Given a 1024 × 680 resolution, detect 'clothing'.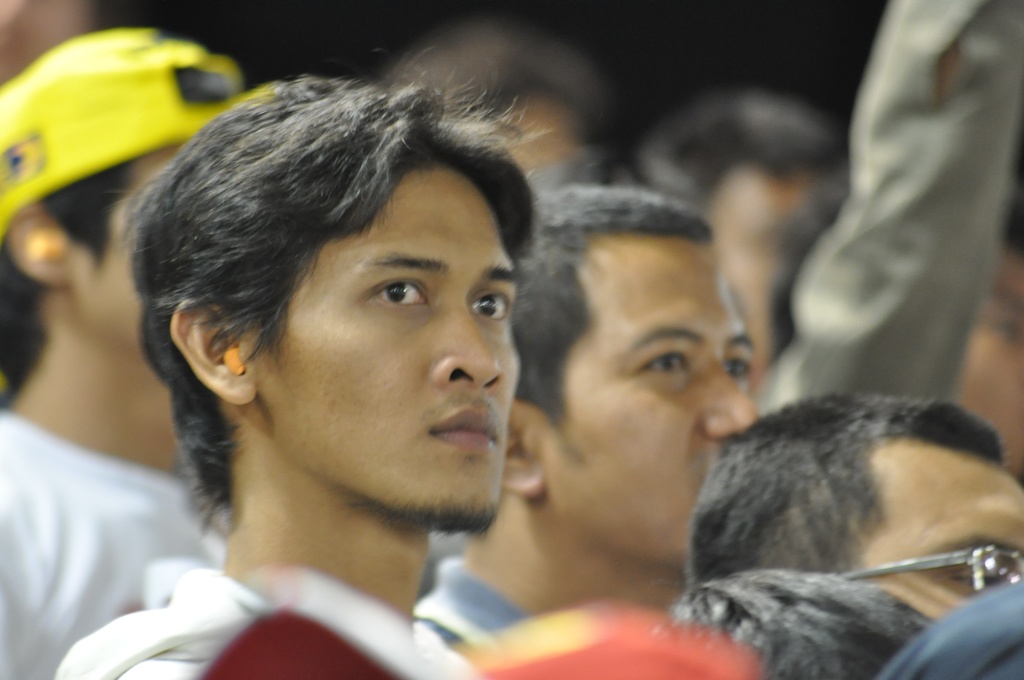
select_region(732, 0, 1023, 422).
